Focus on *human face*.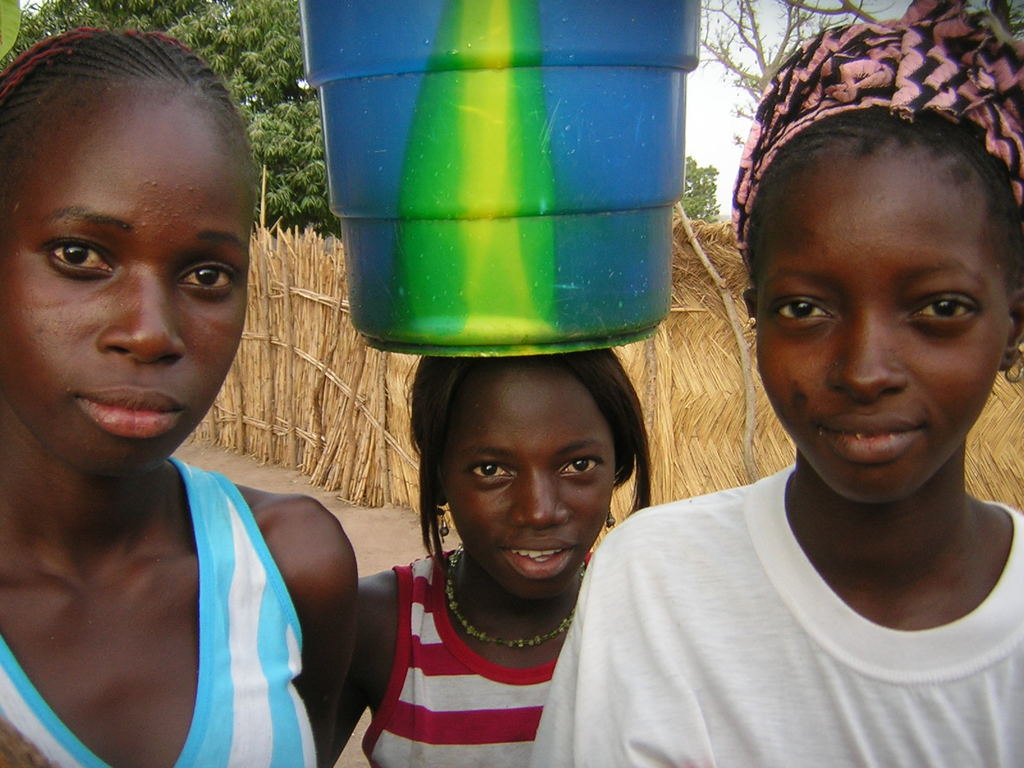
Focused at 439 367 613 596.
